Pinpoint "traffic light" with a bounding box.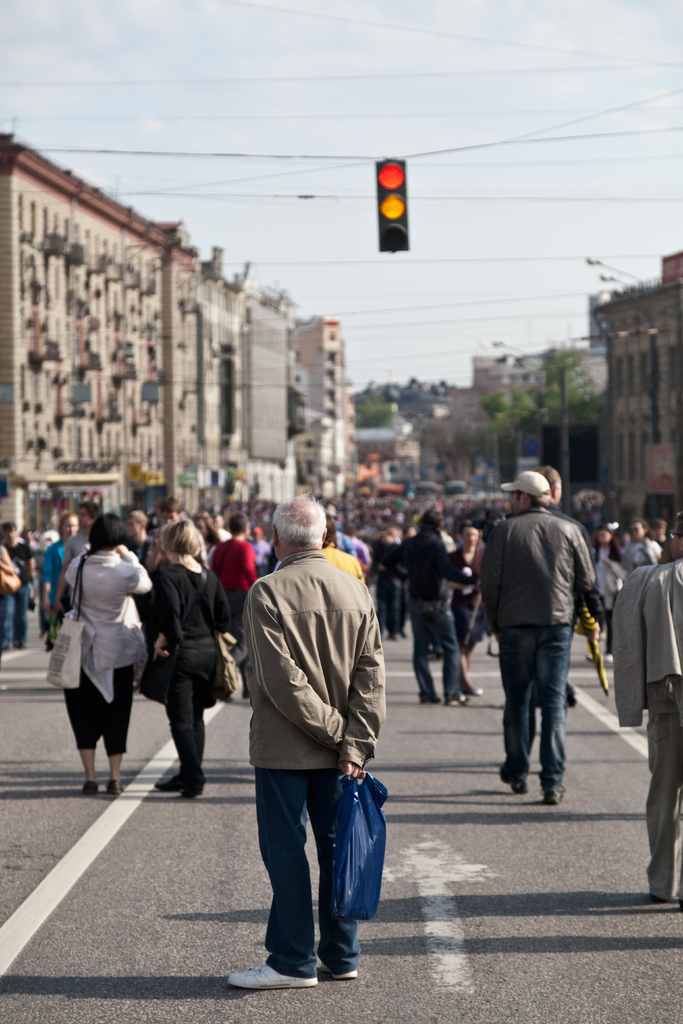
Rect(375, 161, 411, 252).
